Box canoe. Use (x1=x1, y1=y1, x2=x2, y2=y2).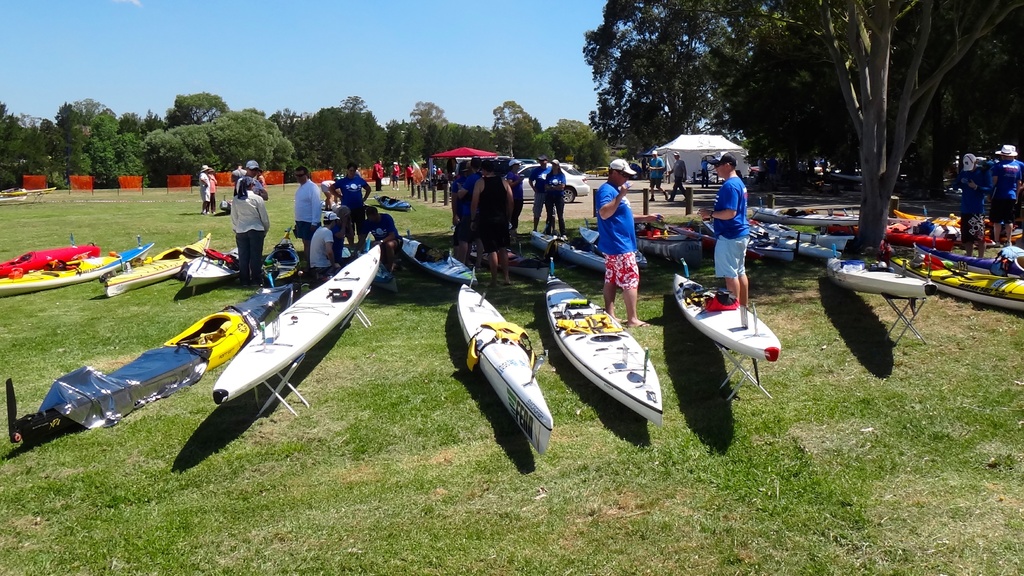
(x1=5, y1=282, x2=292, y2=448).
